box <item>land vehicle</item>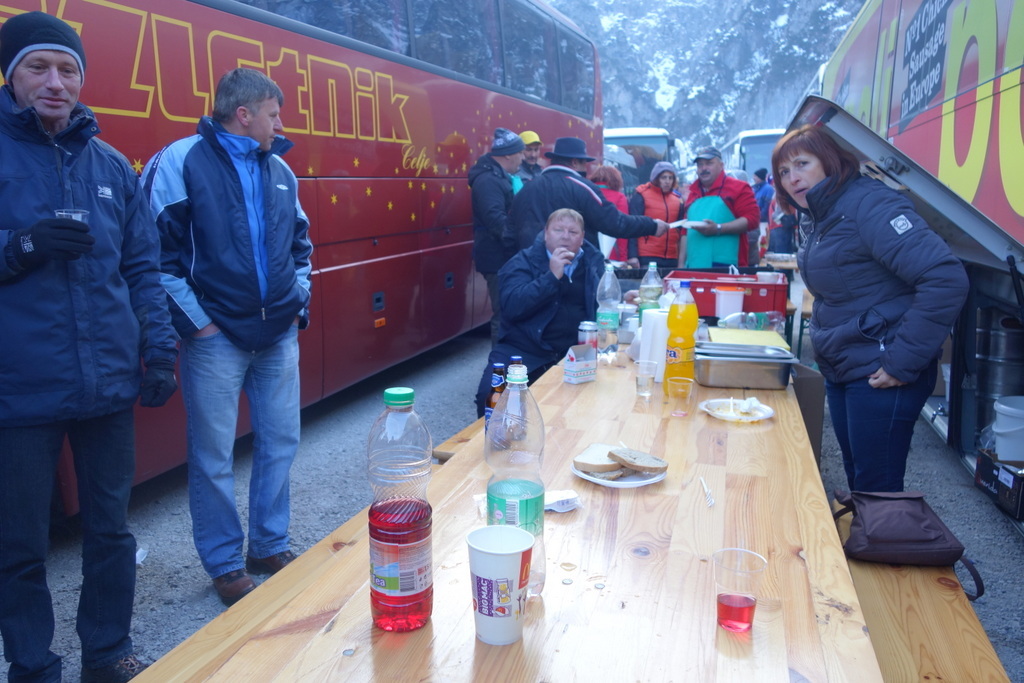
x1=0 y1=0 x2=602 y2=512
